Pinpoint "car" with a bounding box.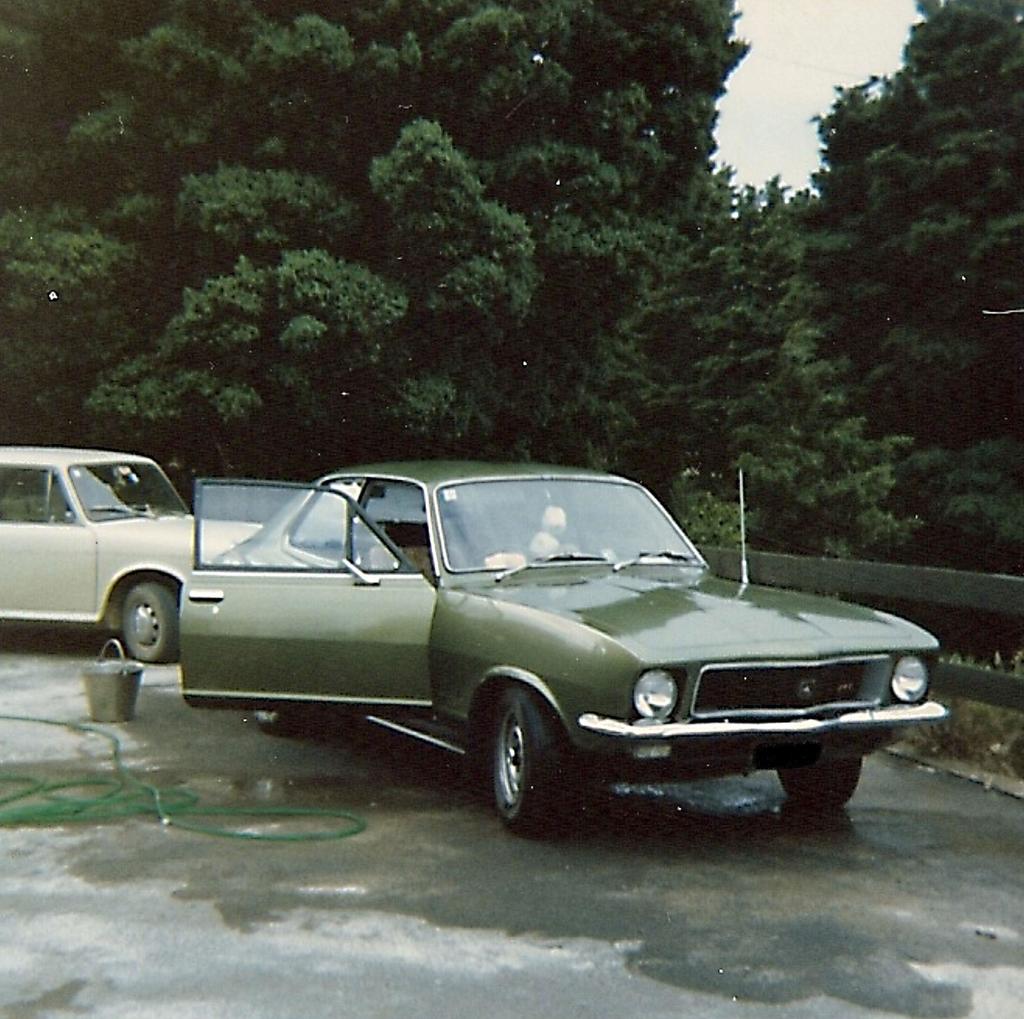
0/446/259/681.
